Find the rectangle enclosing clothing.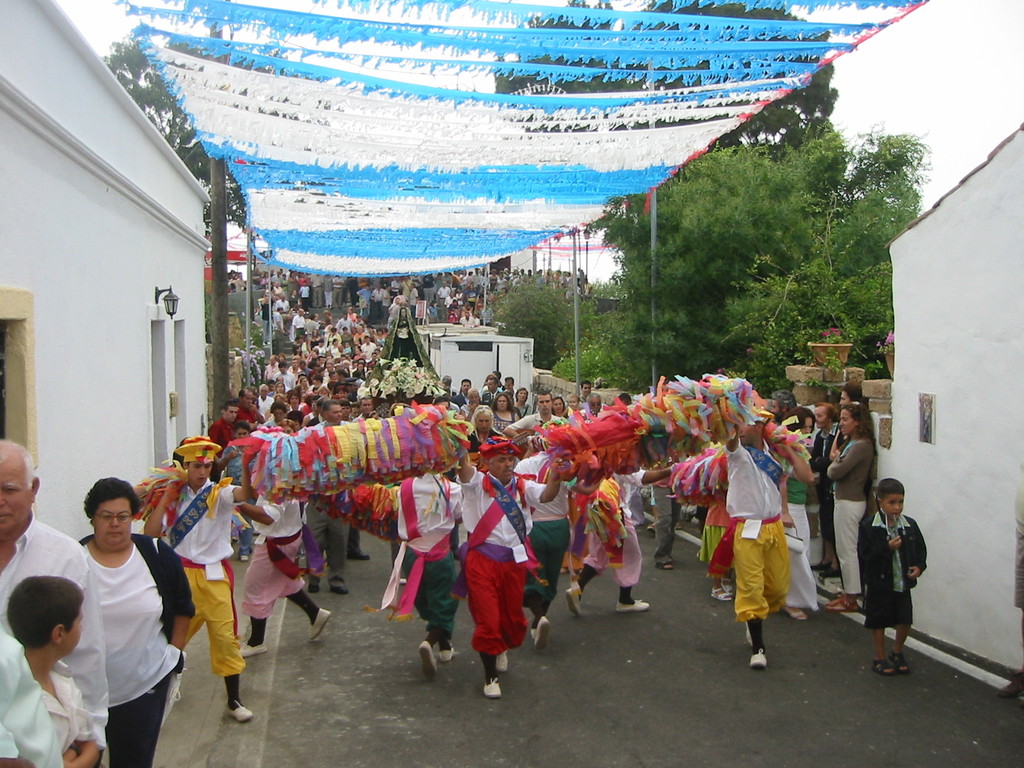
l=794, t=479, r=817, b=612.
